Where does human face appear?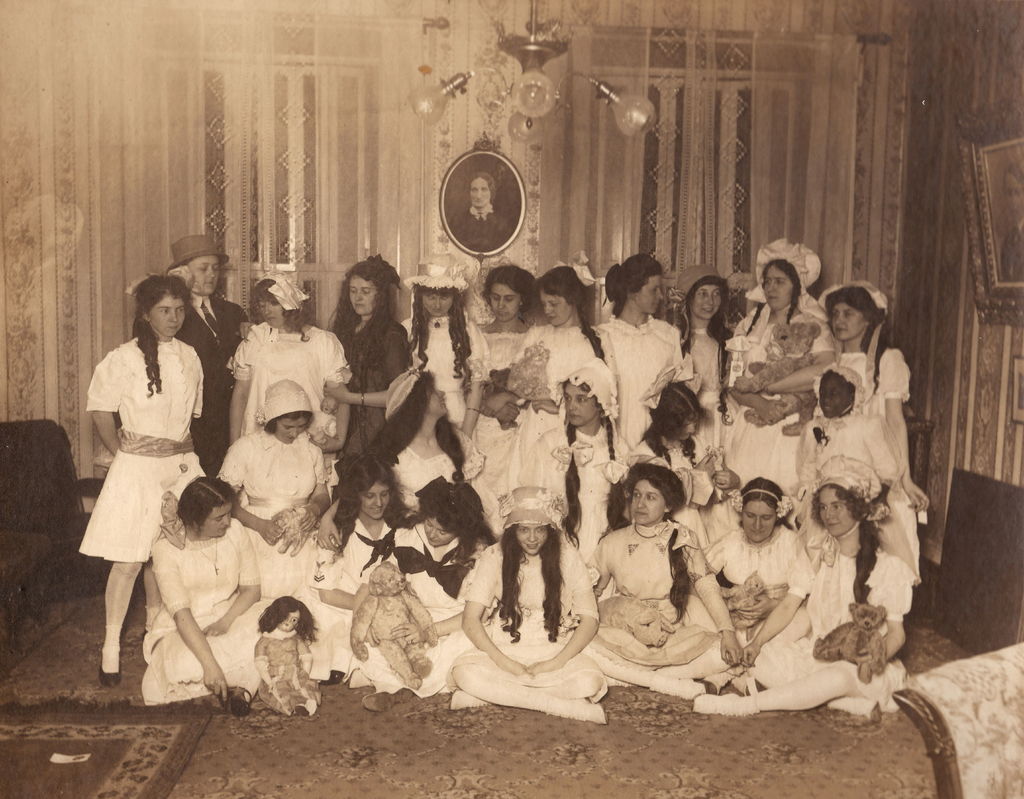
Appears at crop(813, 486, 855, 535).
